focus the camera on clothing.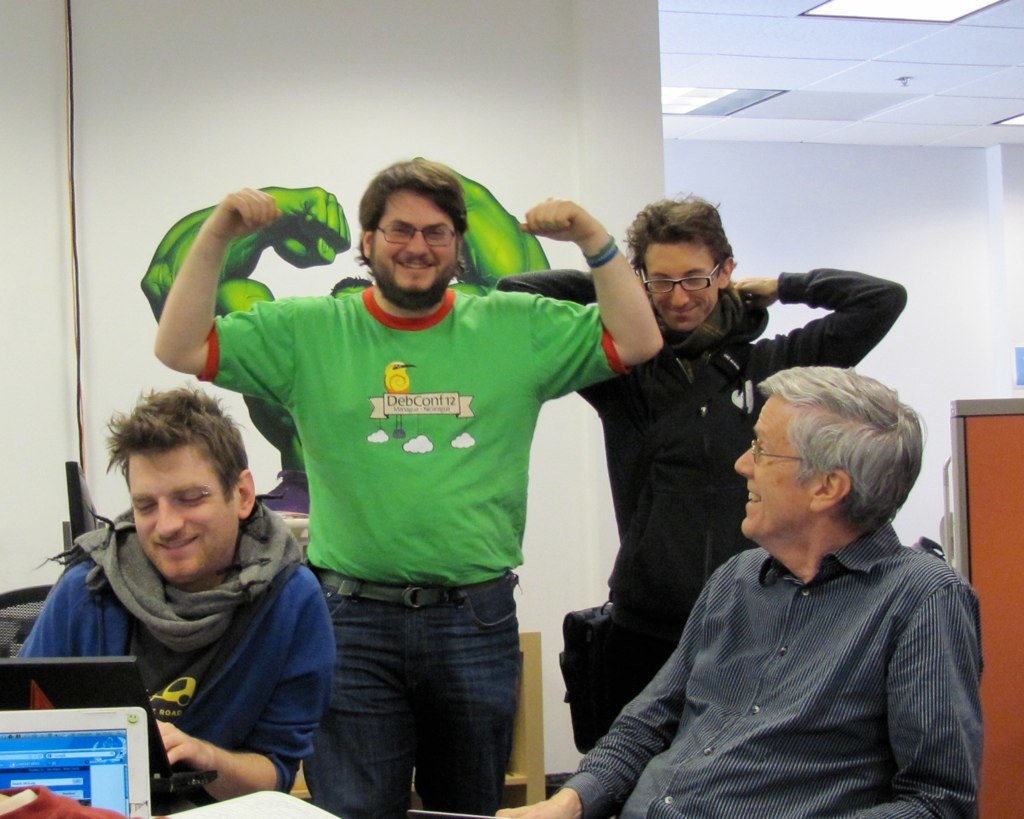
Focus region: 322/578/528/818.
